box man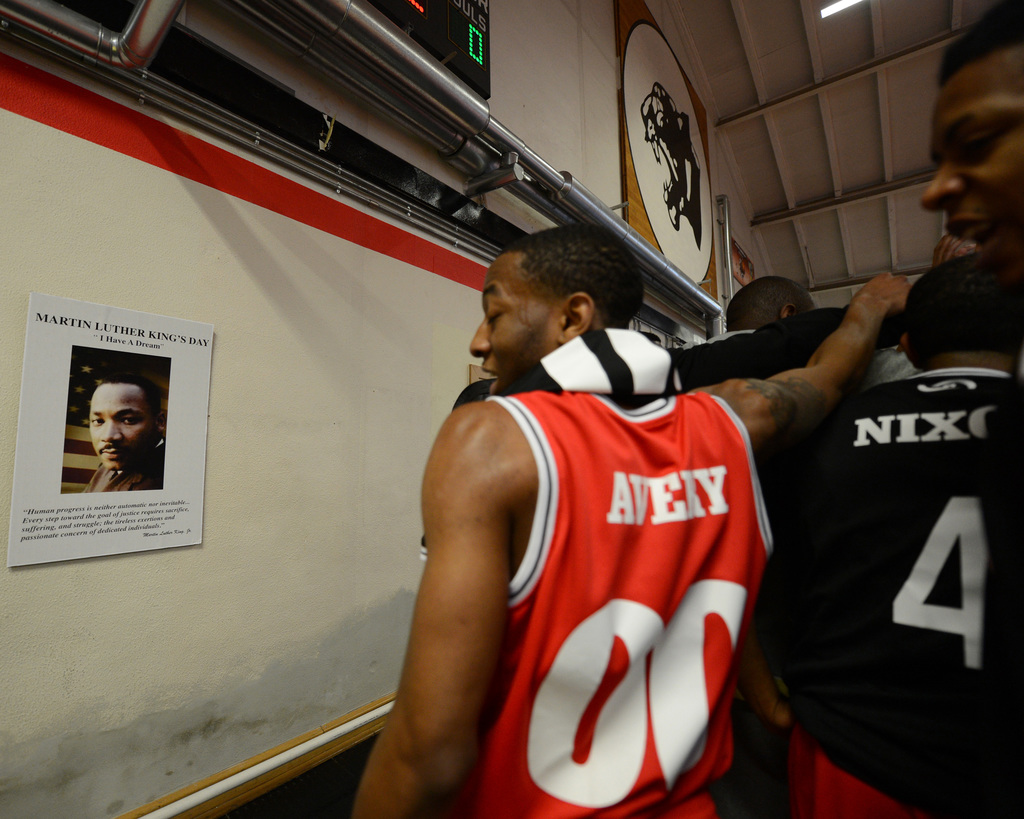
<region>911, 0, 1023, 275</region>
